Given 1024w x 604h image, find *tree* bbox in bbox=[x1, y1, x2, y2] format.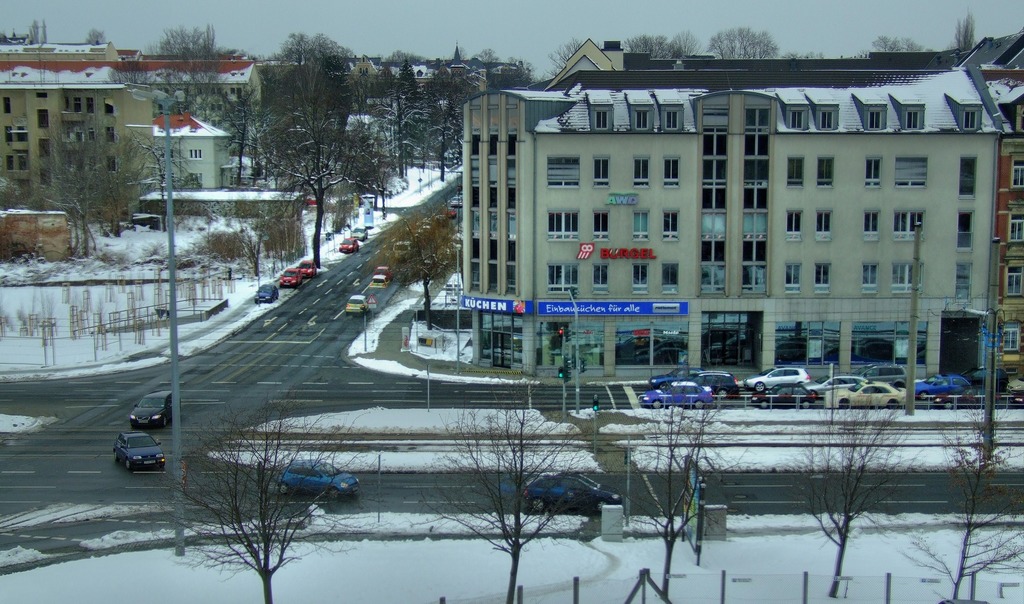
bbox=[413, 369, 610, 603].
